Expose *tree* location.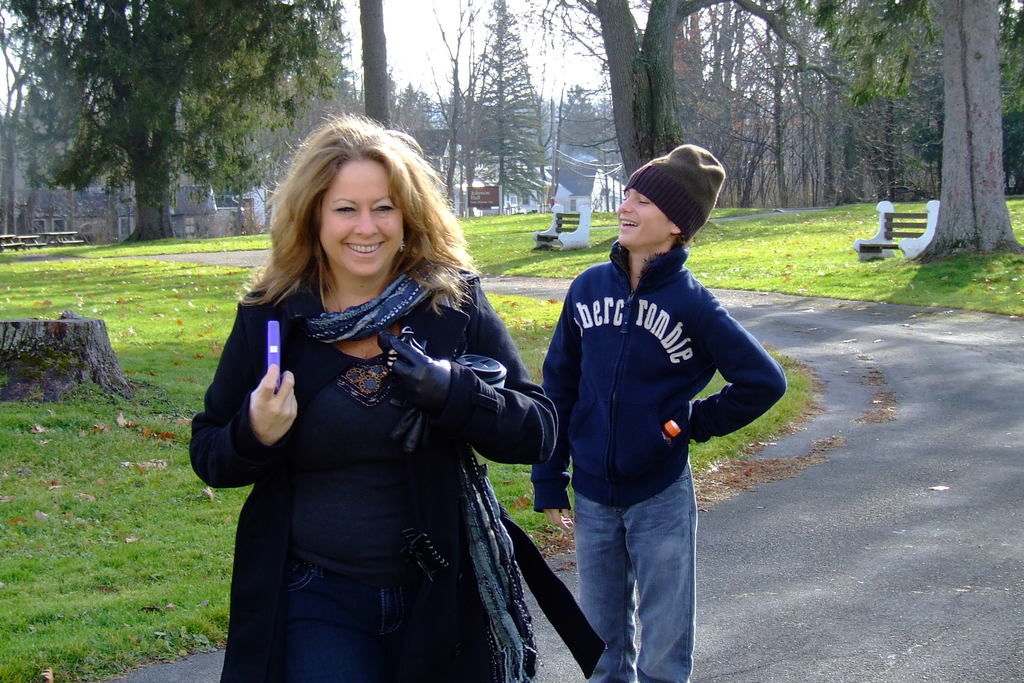
Exposed at region(3, 24, 43, 249).
